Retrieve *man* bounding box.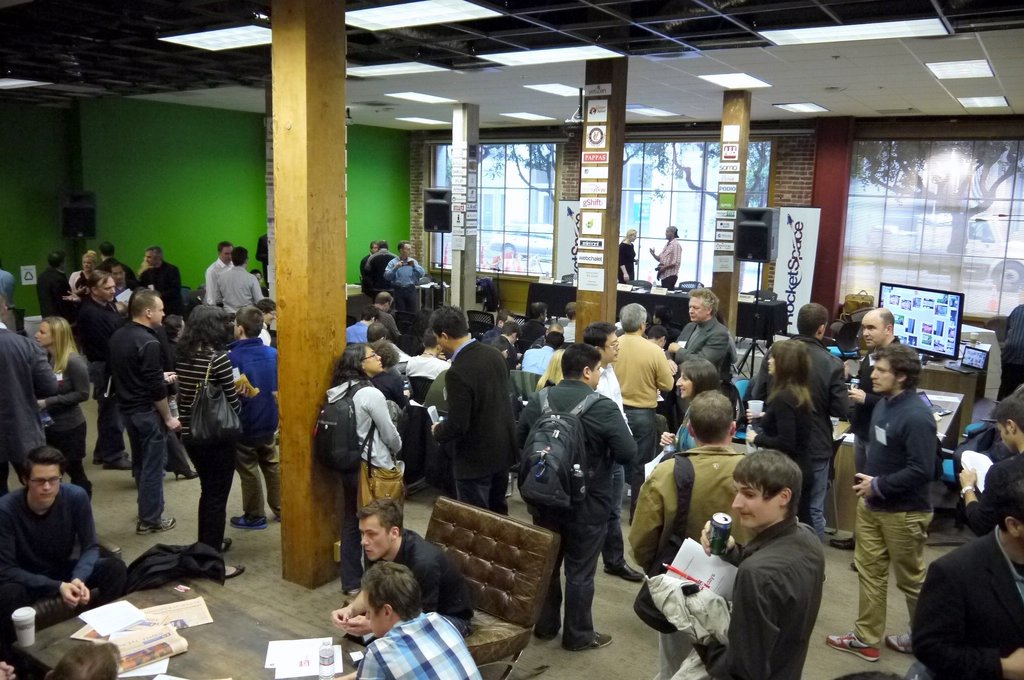
Bounding box: 0/447/127/644.
